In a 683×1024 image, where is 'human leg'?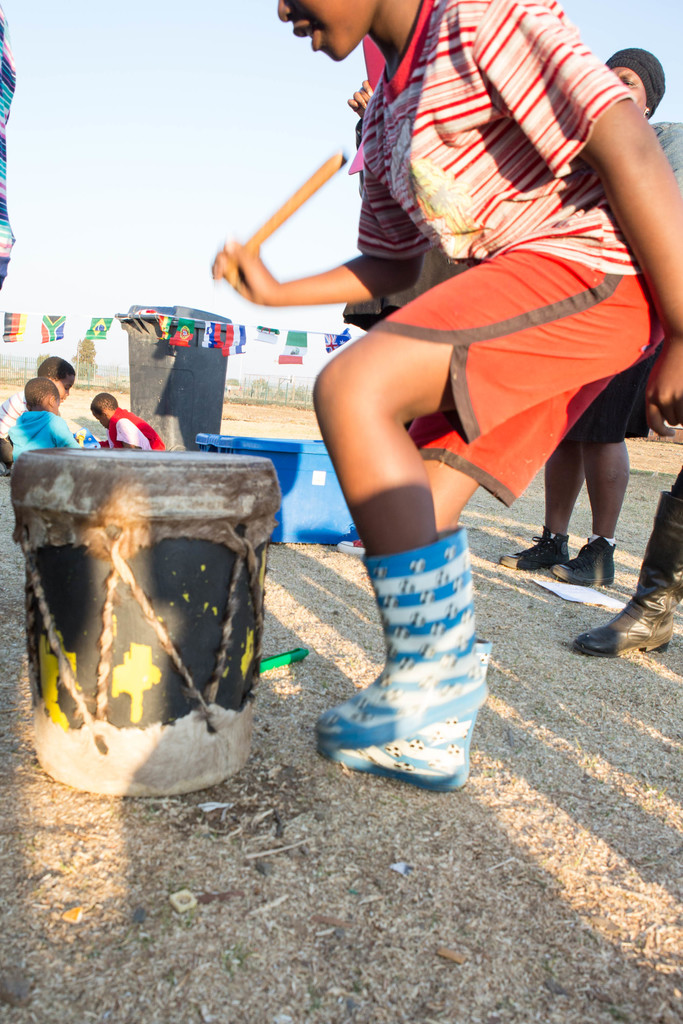
(584,456,682,650).
